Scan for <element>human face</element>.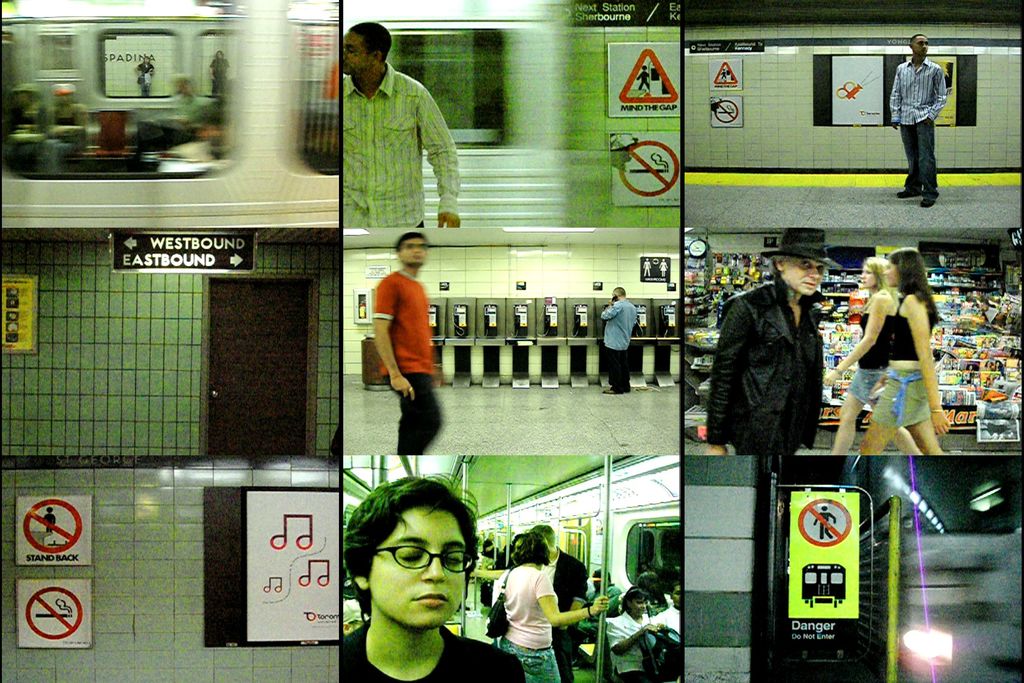
Scan result: 884/262/897/287.
